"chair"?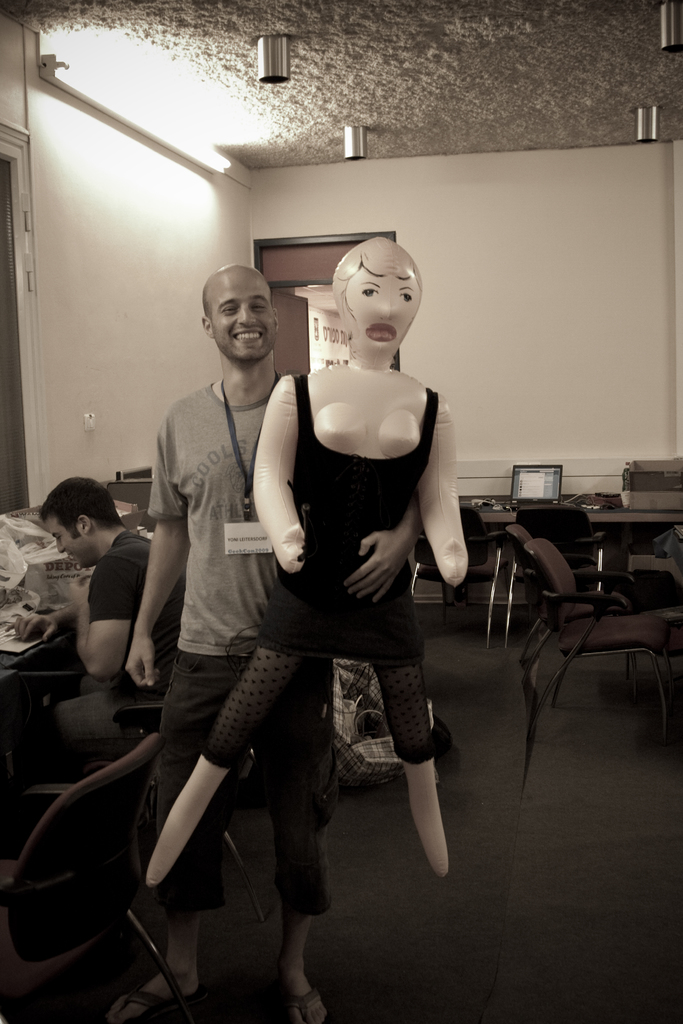
bbox=(510, 531, 668, 747)
